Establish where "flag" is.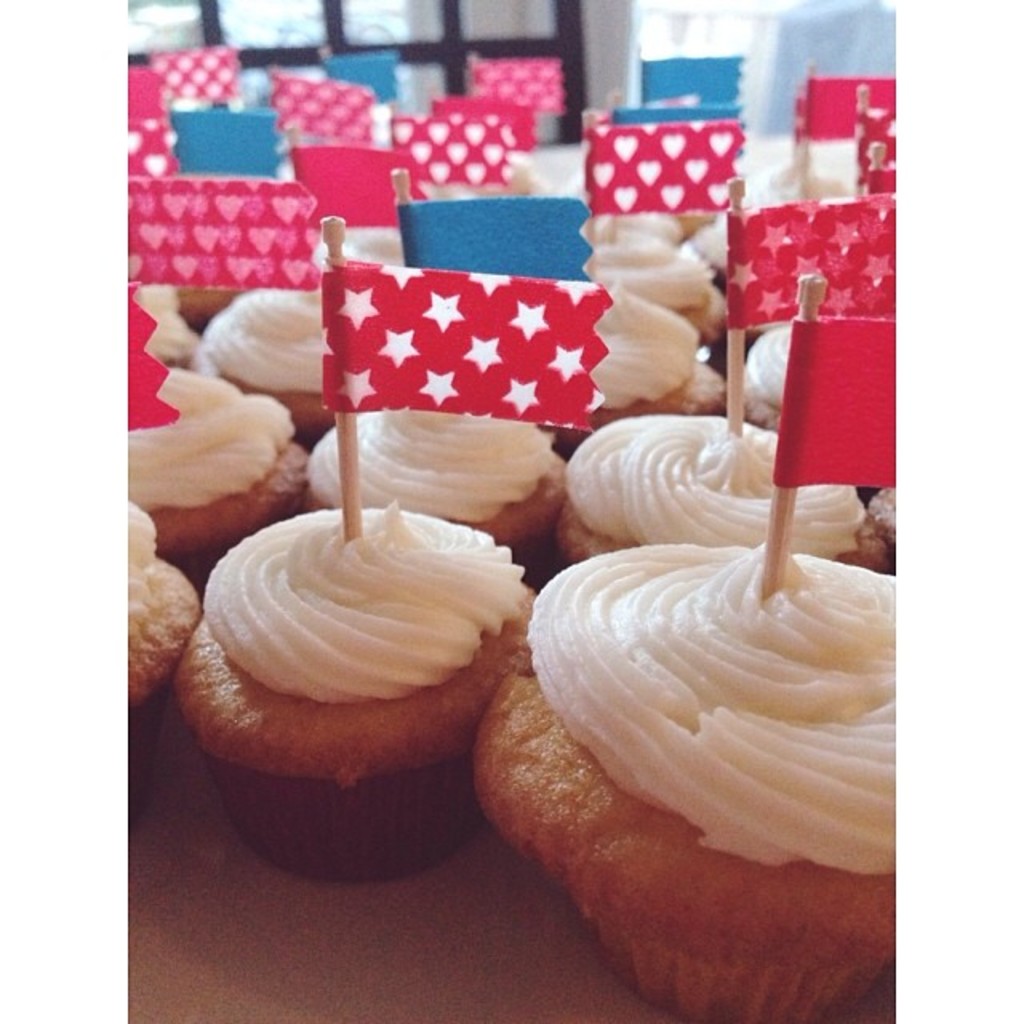
Established at (left=326, top=54, right=403, bottom=96).
